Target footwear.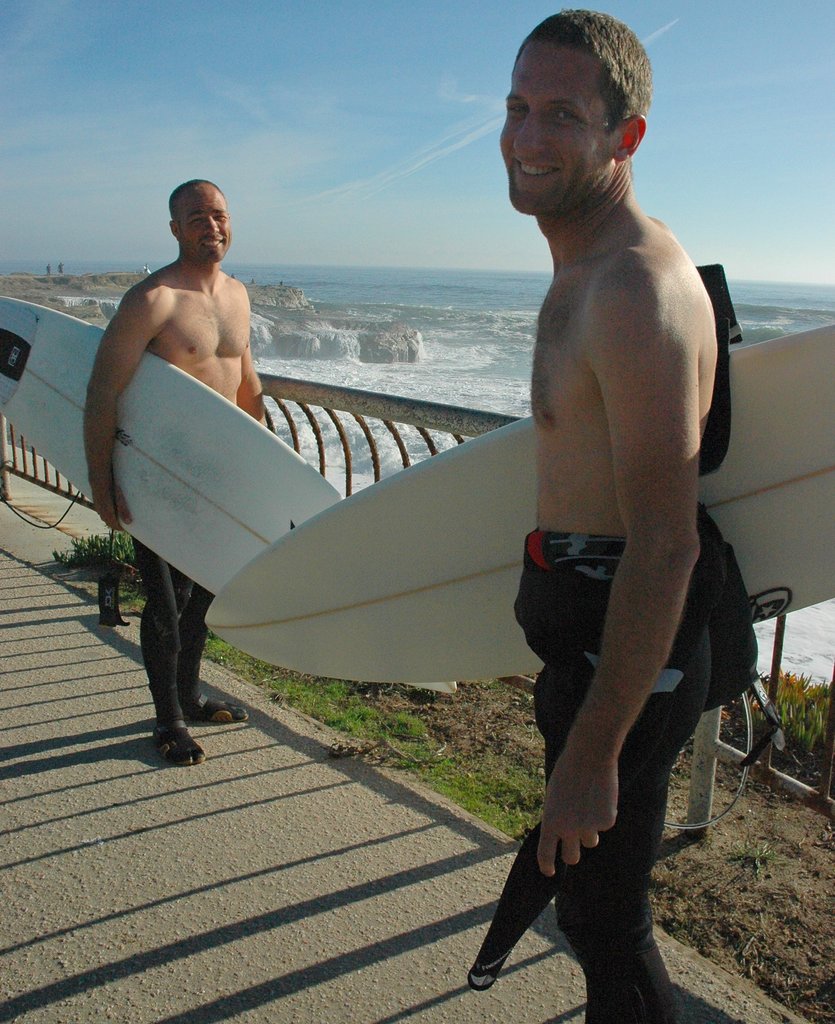
Target region: (148,719,207,768).
